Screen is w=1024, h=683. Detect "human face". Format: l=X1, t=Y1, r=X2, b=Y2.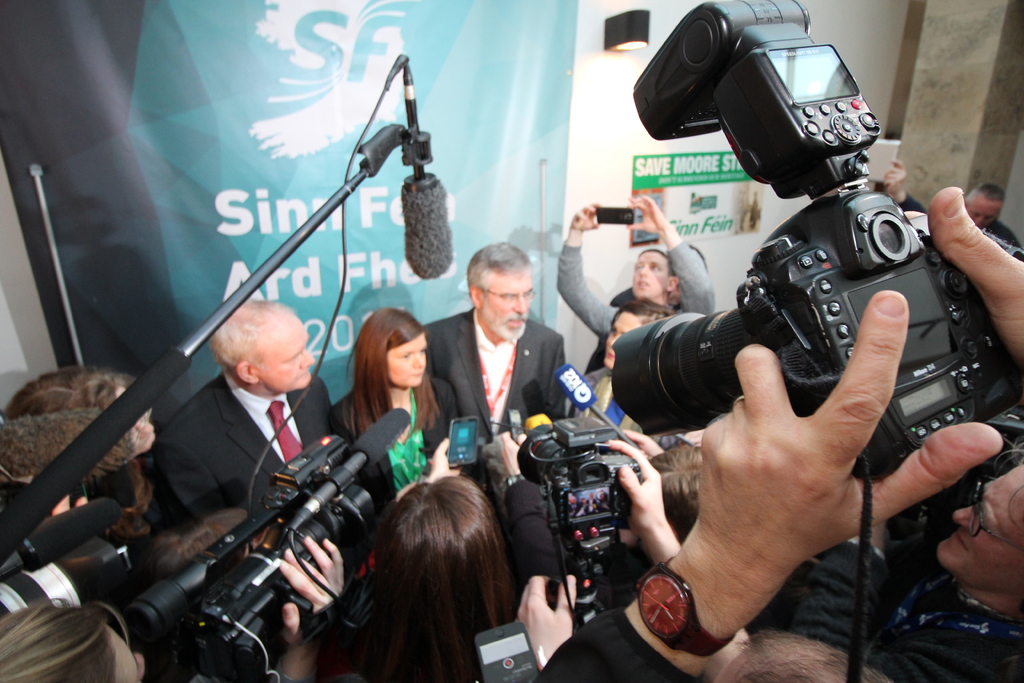
l=605, t=314, r=643, b=363.
